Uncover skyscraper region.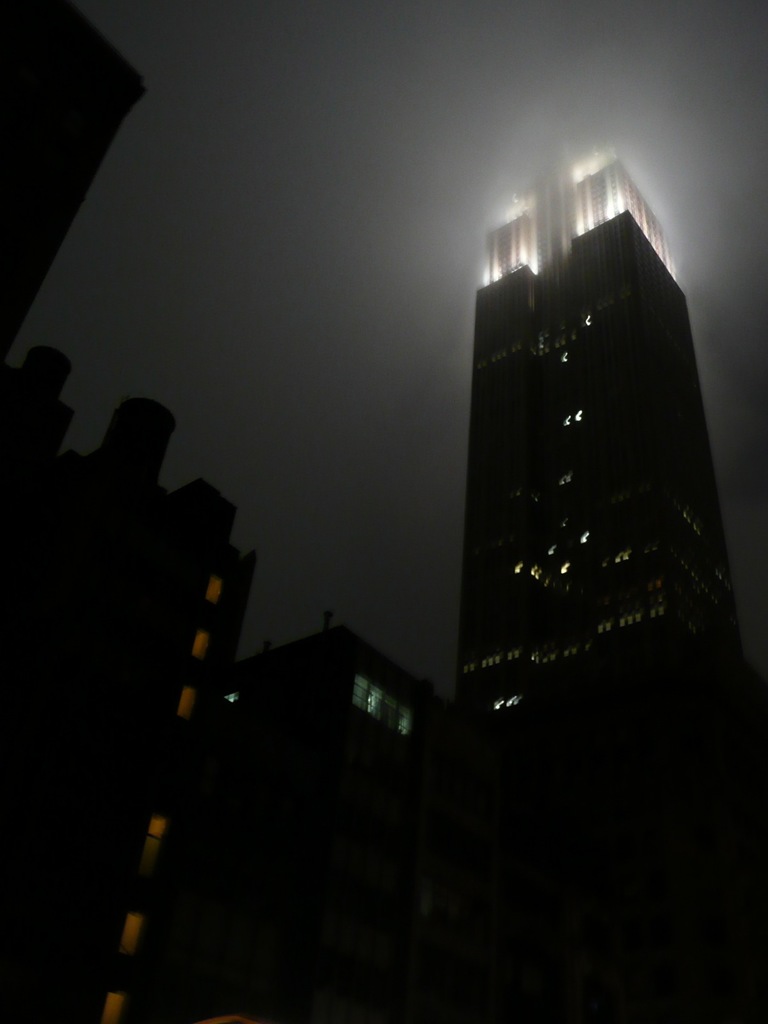
Uncovered: left=0, top=0, right=148, bottom=400.
